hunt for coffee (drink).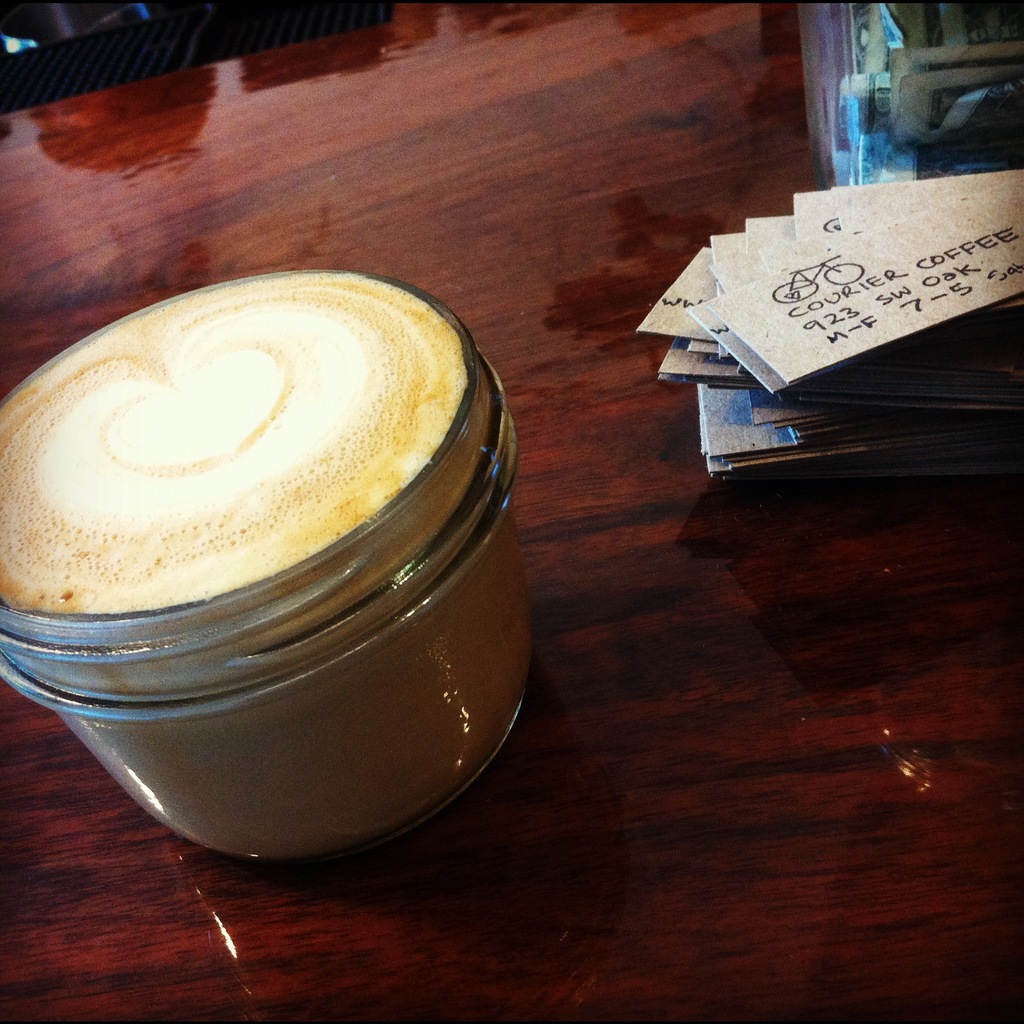
Hunted down at bbox=[0, 250, 551, 911].
